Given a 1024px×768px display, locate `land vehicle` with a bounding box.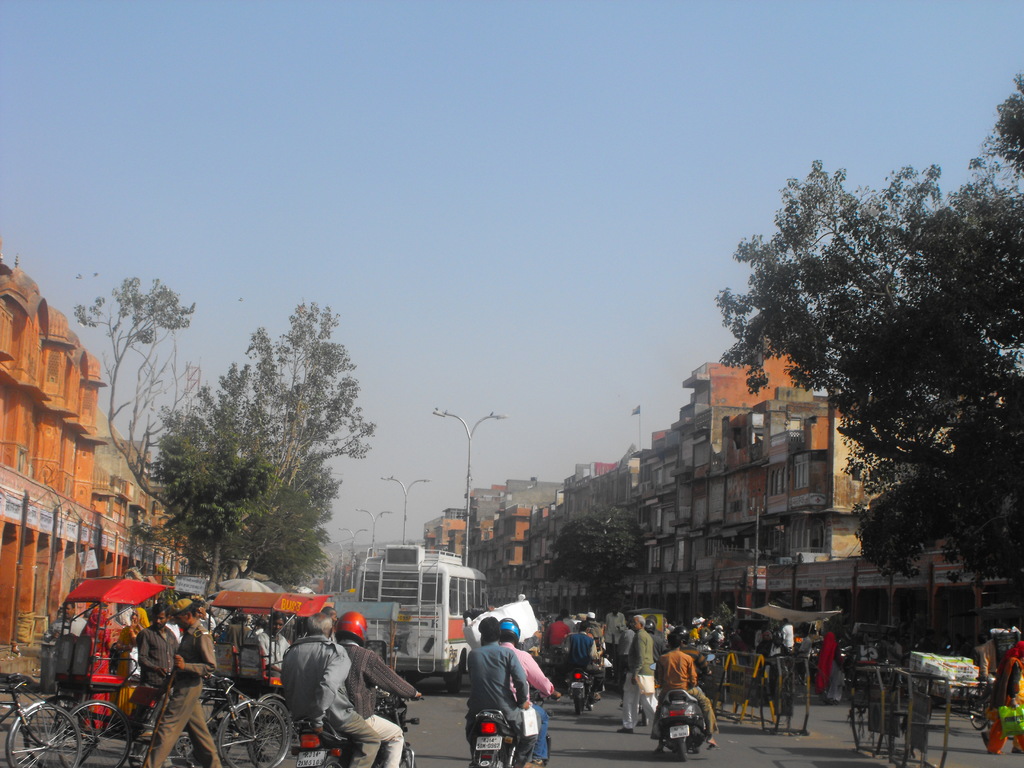
Located: Rect(575, 663, 589, 712).
